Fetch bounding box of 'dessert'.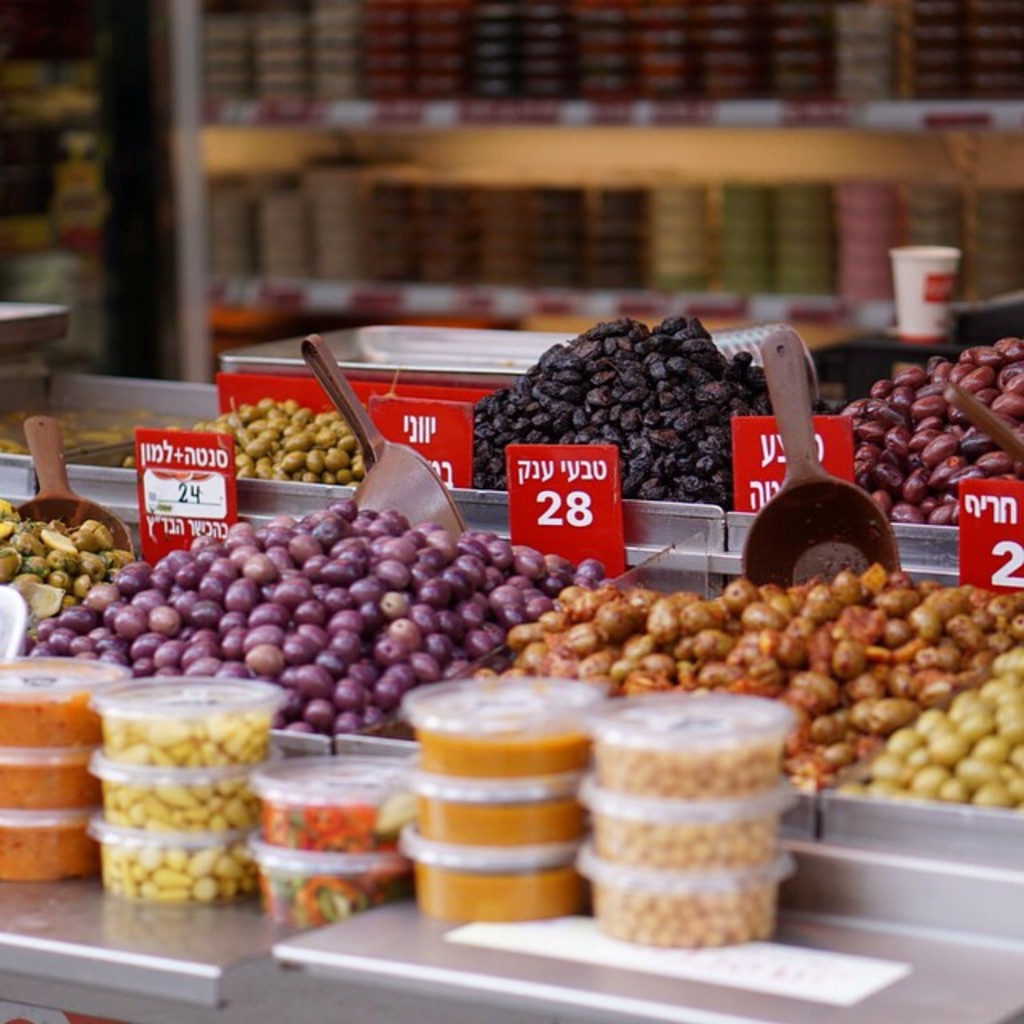
Bbox: 416,706,578,794.
